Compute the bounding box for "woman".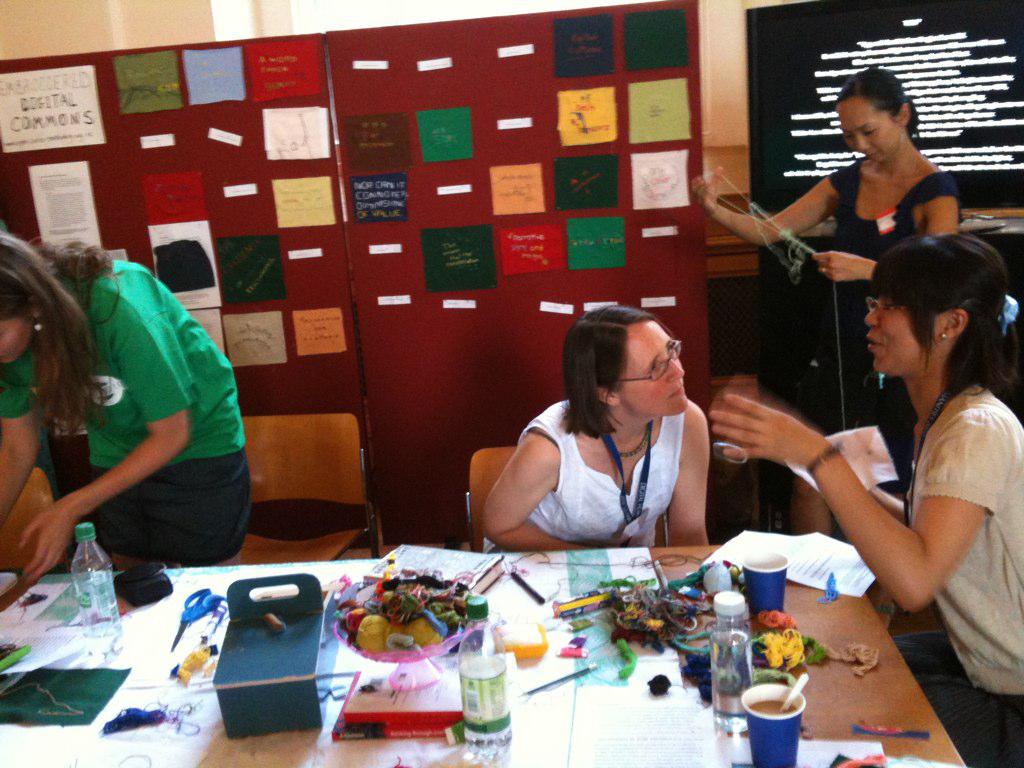
<box>689,69,961,500</box>.
